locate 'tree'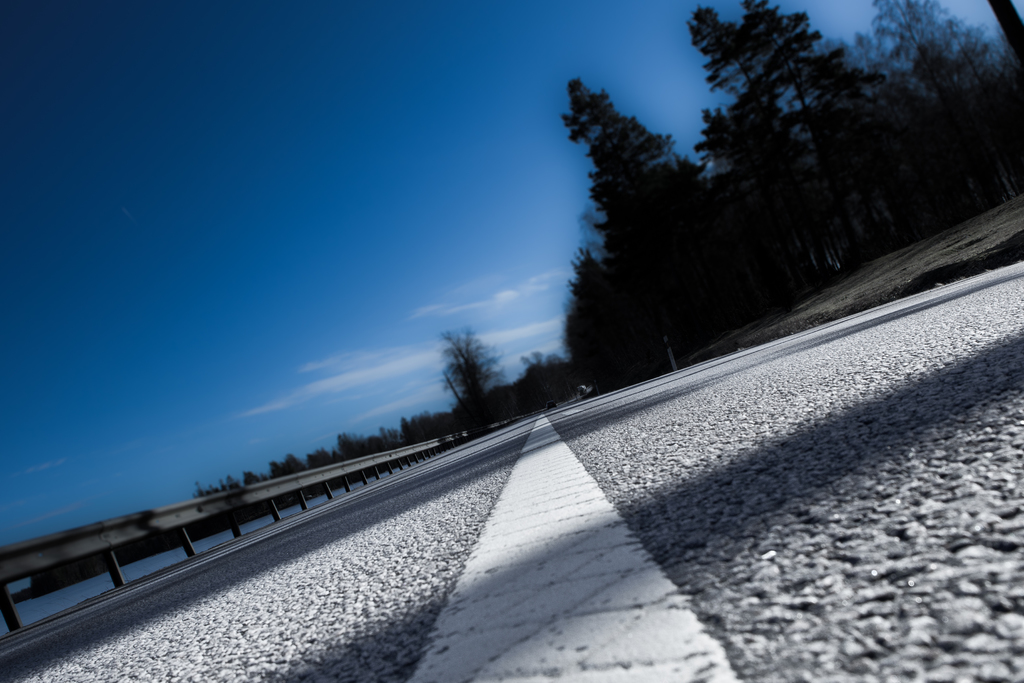
crop(427, 318, 506, 424)
